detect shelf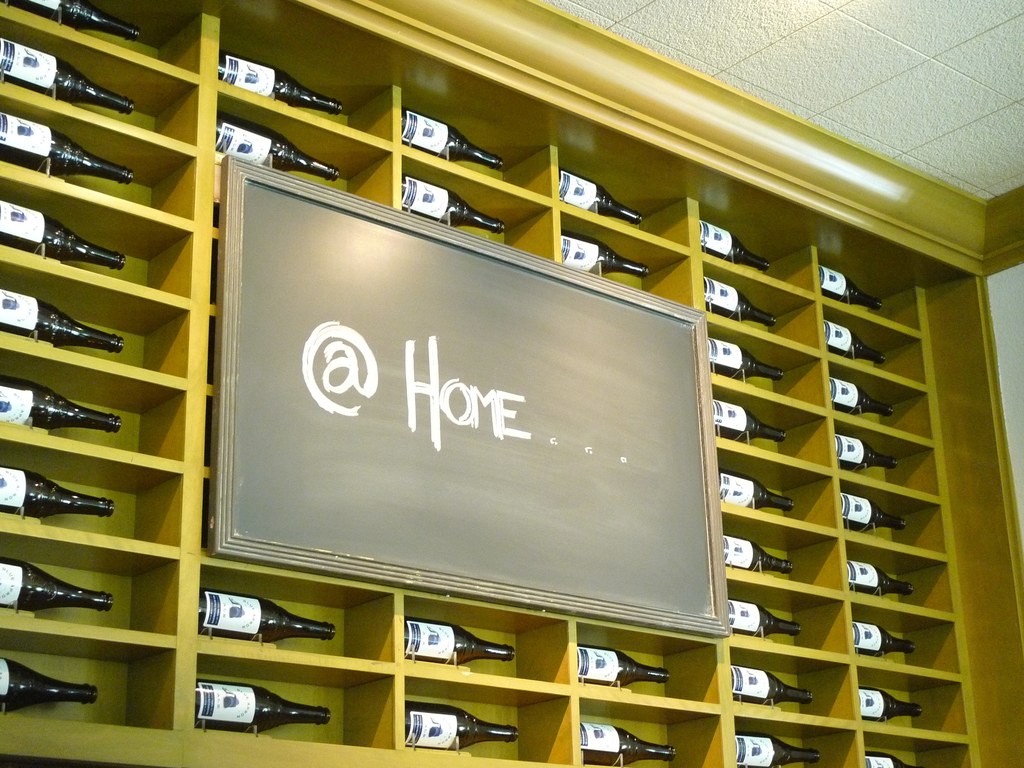
select_region(820, 246, 922, 338)
